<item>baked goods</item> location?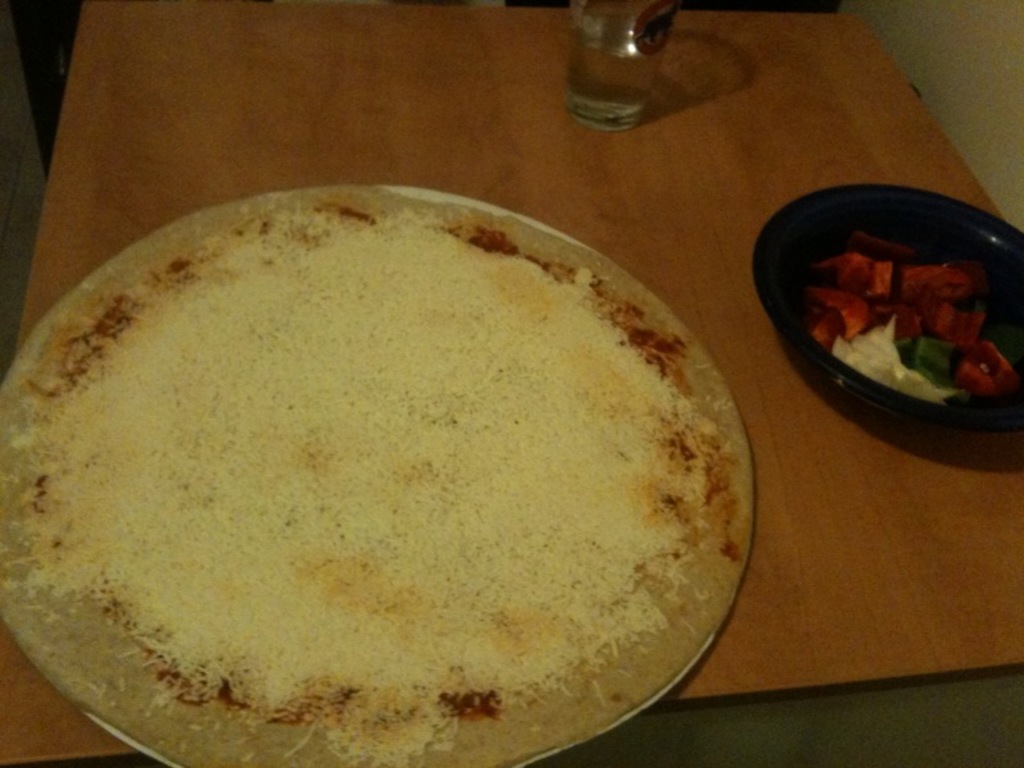
select_region(0, 183, 753, 767)
